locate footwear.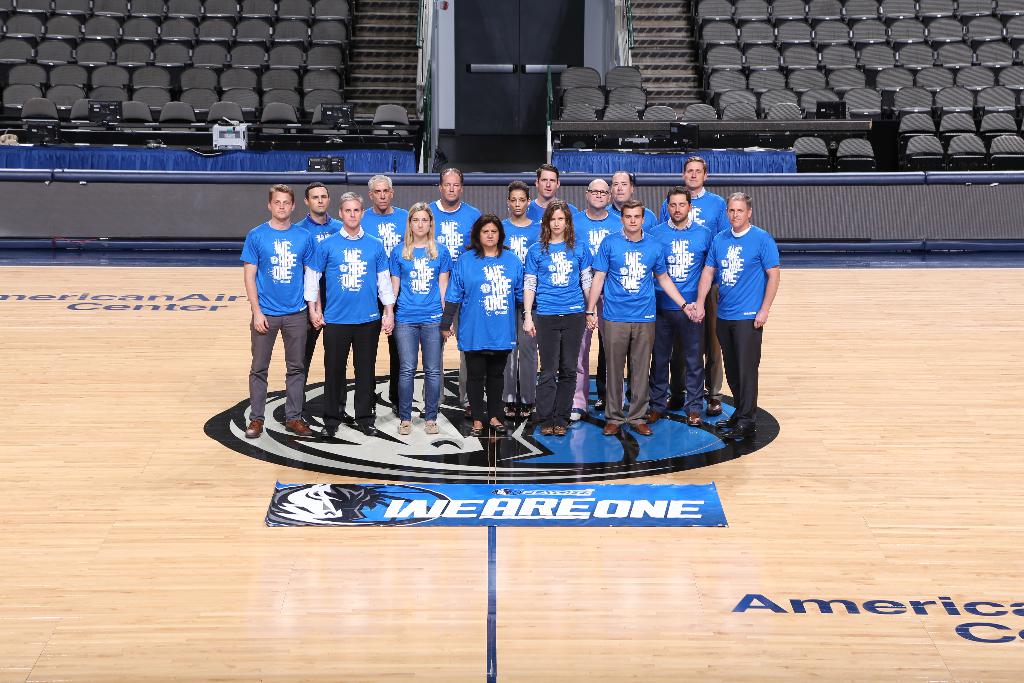
Bounding box: (left=416, top=406, right=441, bottom=420).
